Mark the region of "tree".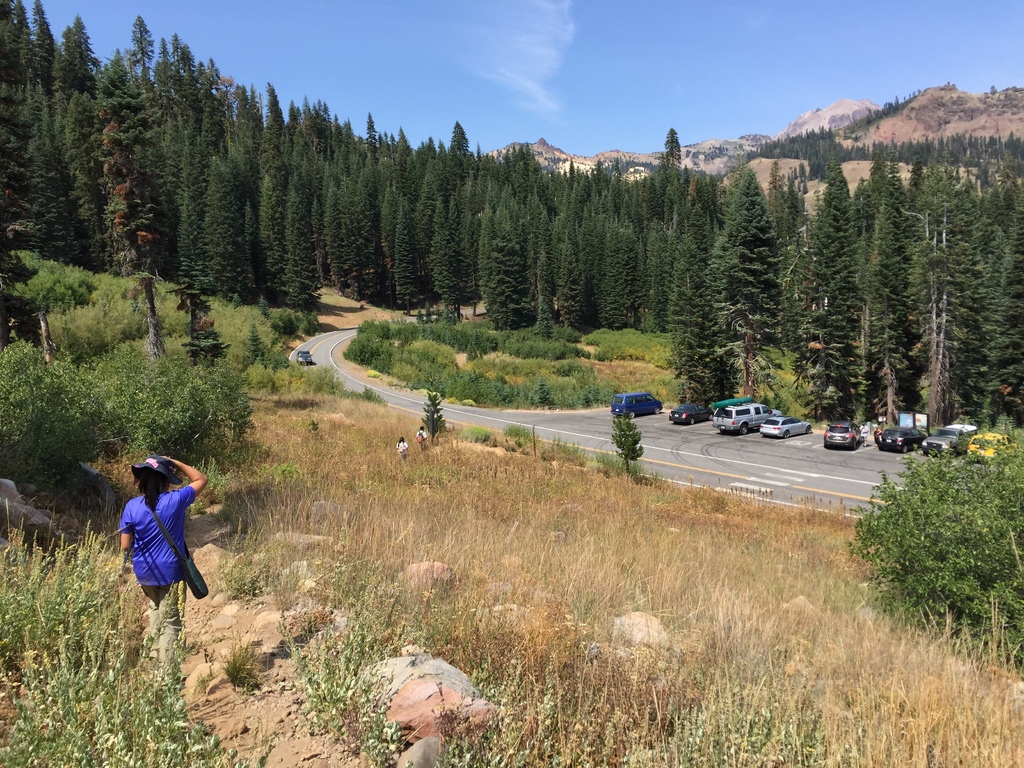
Region: 867 143 890 207.
